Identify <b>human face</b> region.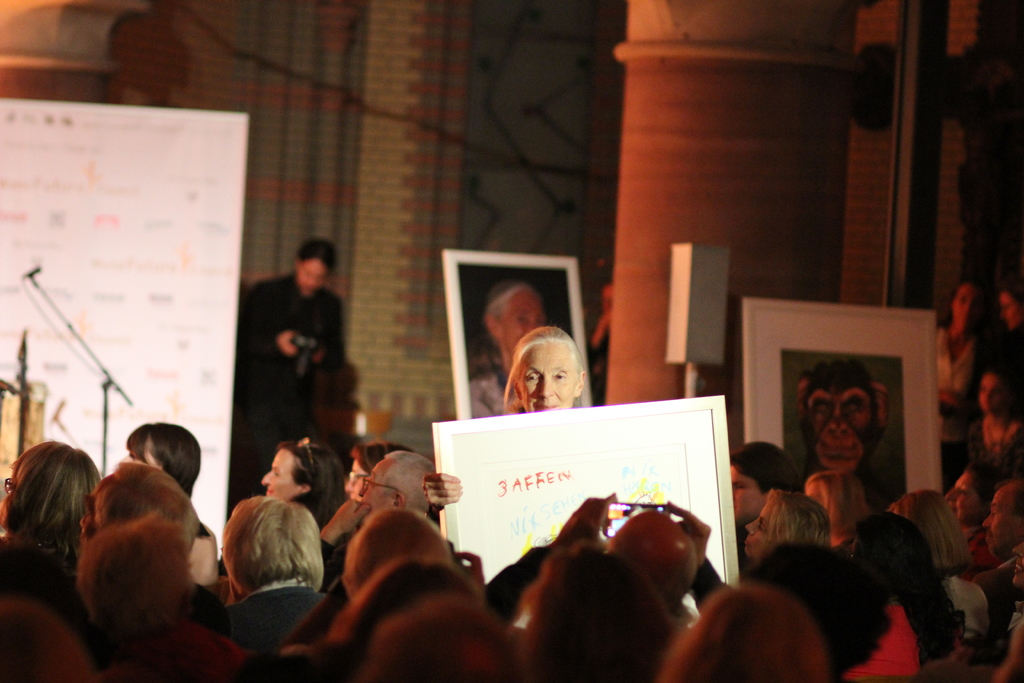
Region: [731,459,768,524].
